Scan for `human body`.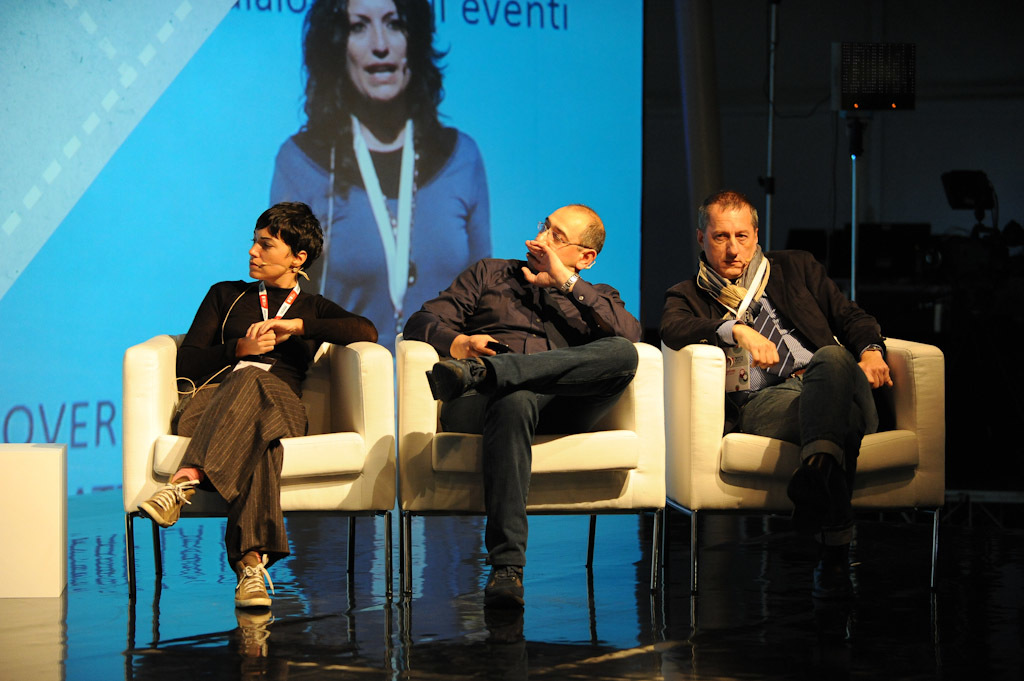
Scan result: x1=405, y1=200, x2=648, y2=658.
